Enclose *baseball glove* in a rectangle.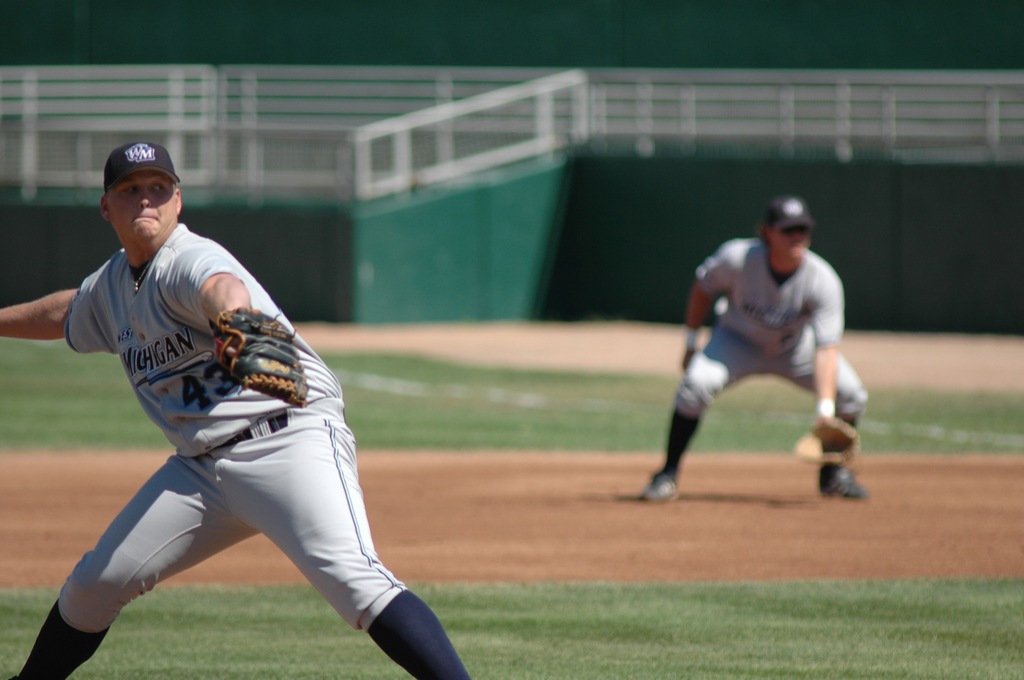
[214,296,310,406].
